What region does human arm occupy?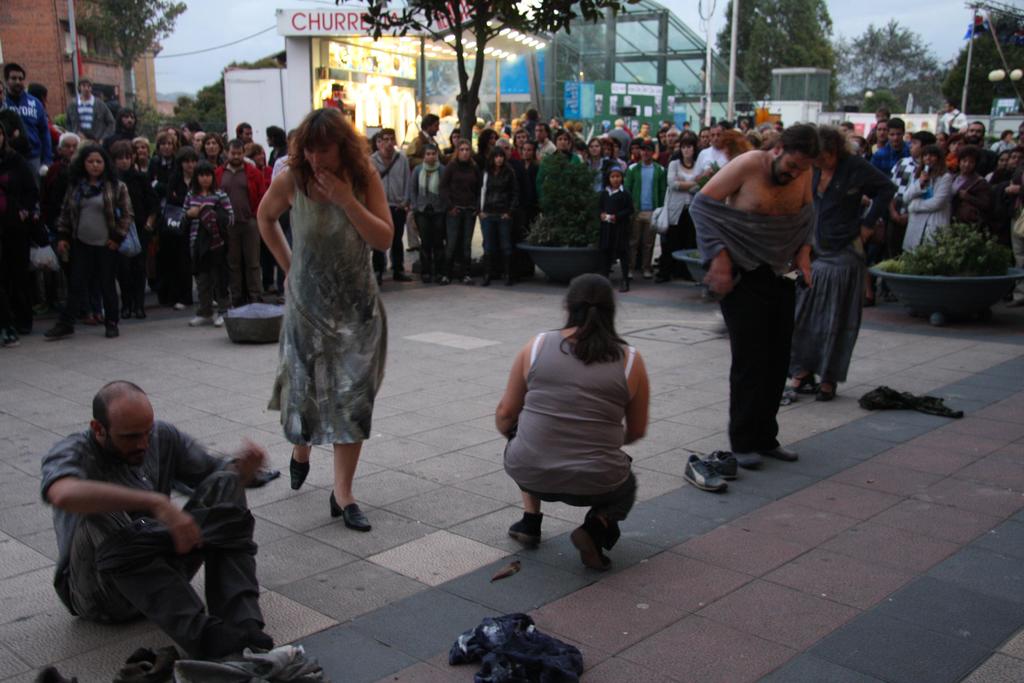
detection(621, 353, 652, 446).
